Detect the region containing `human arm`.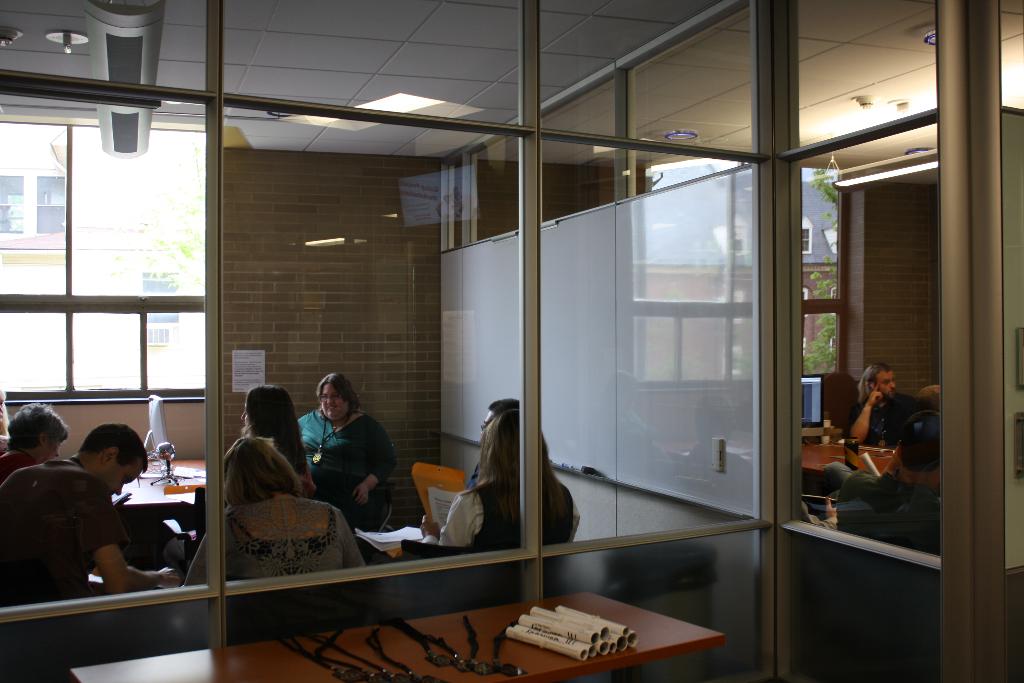
detection(800, 497, 838, 530).
